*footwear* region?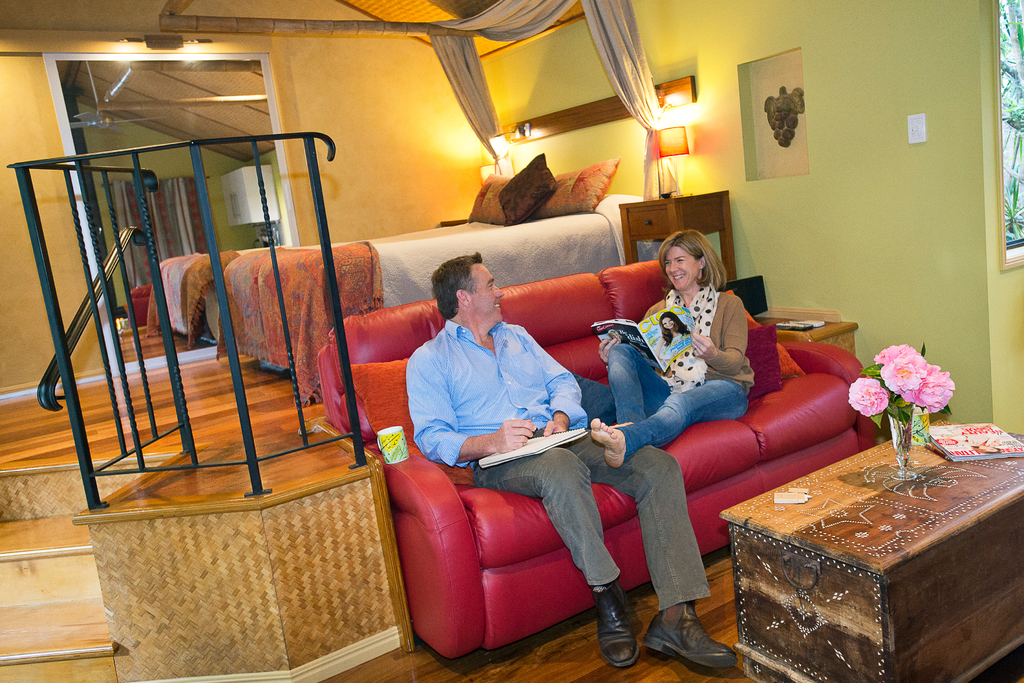
658, 598, 730, 675
